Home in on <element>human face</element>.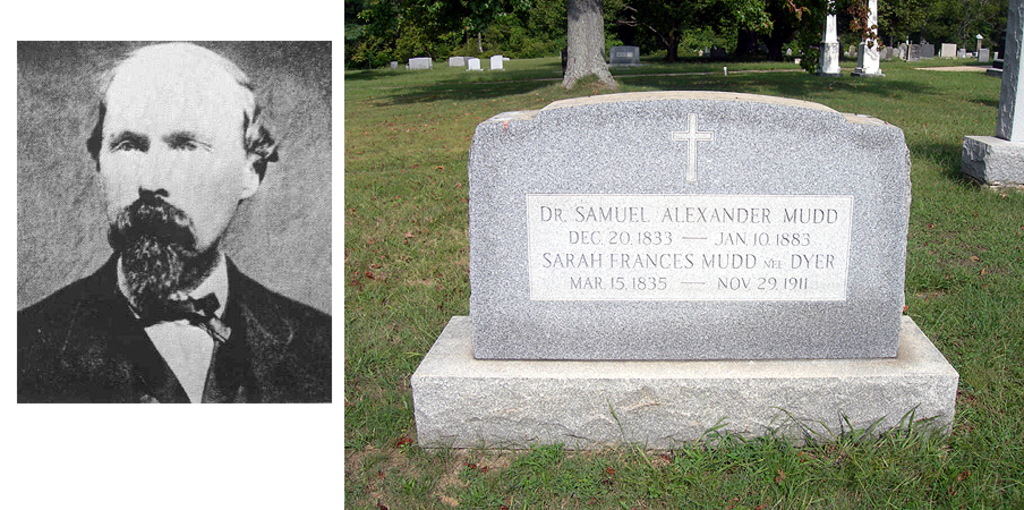
Homed in at {"x1": 94, "y1": 84, "x2": 249, "y2": 270}.
